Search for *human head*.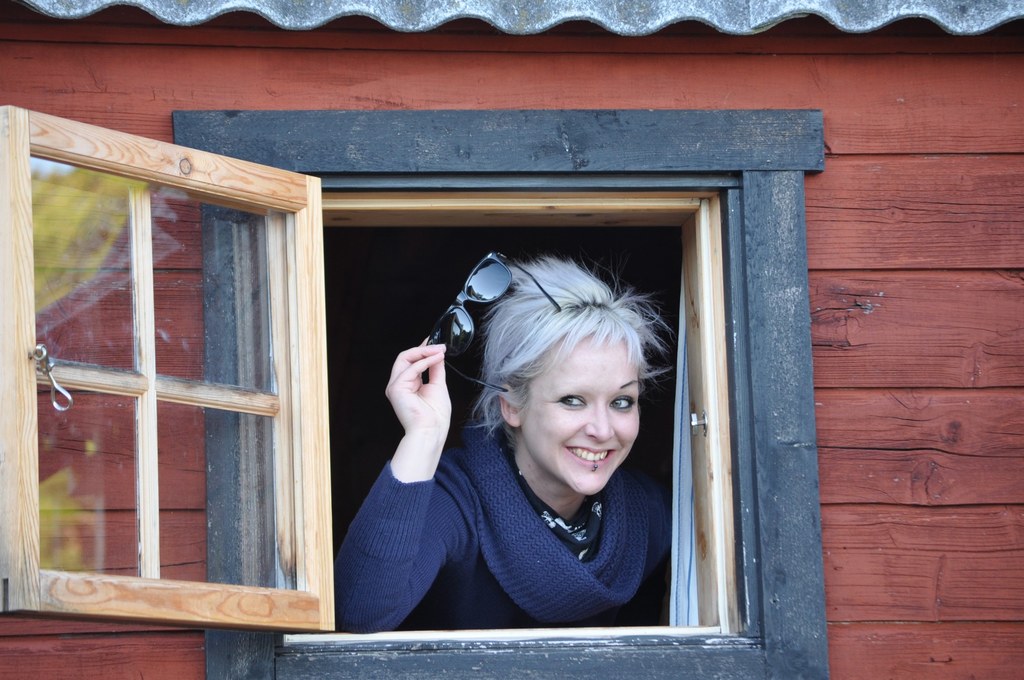
Found at BBox(504, 287, 671, 489).
